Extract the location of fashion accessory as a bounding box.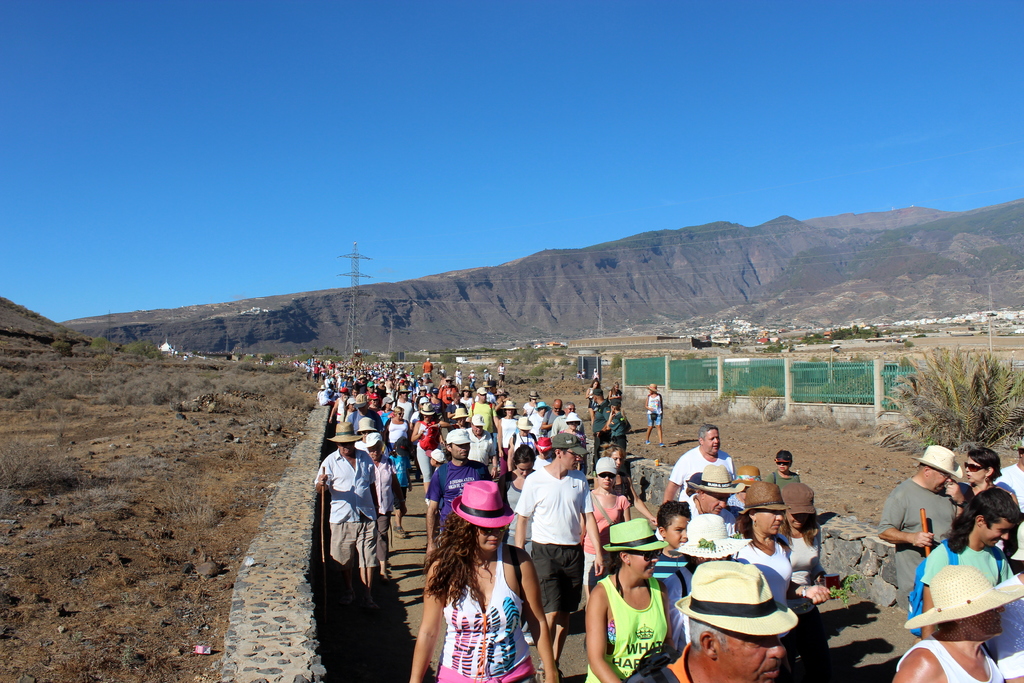
<box>417,386,426,393</box>.
